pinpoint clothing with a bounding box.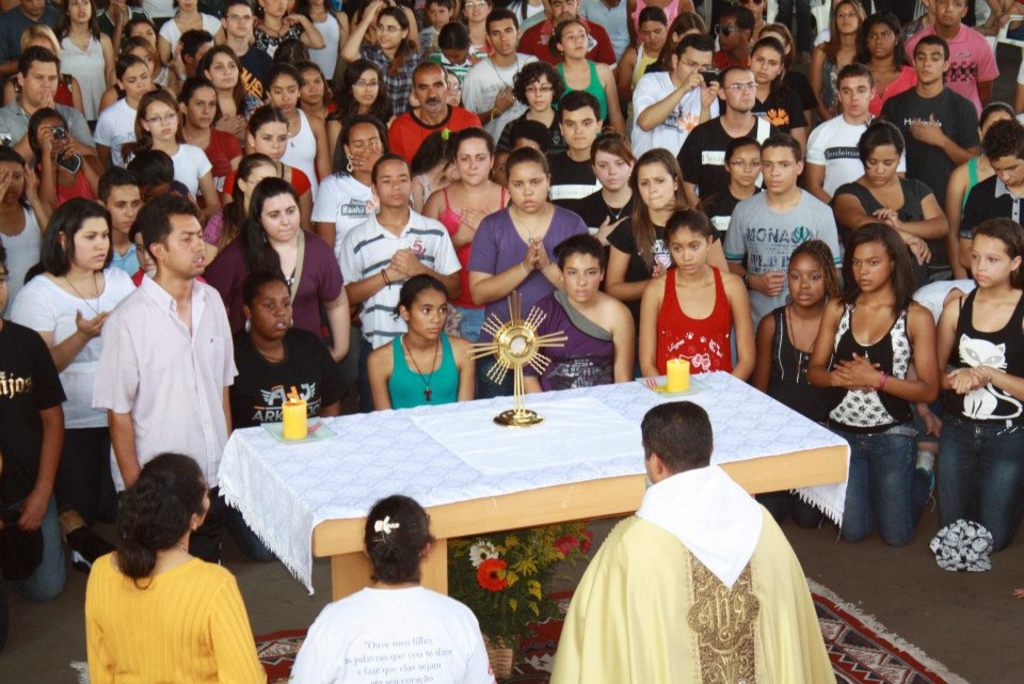
x1=947, y1=276, x2=1023, y2=545.
